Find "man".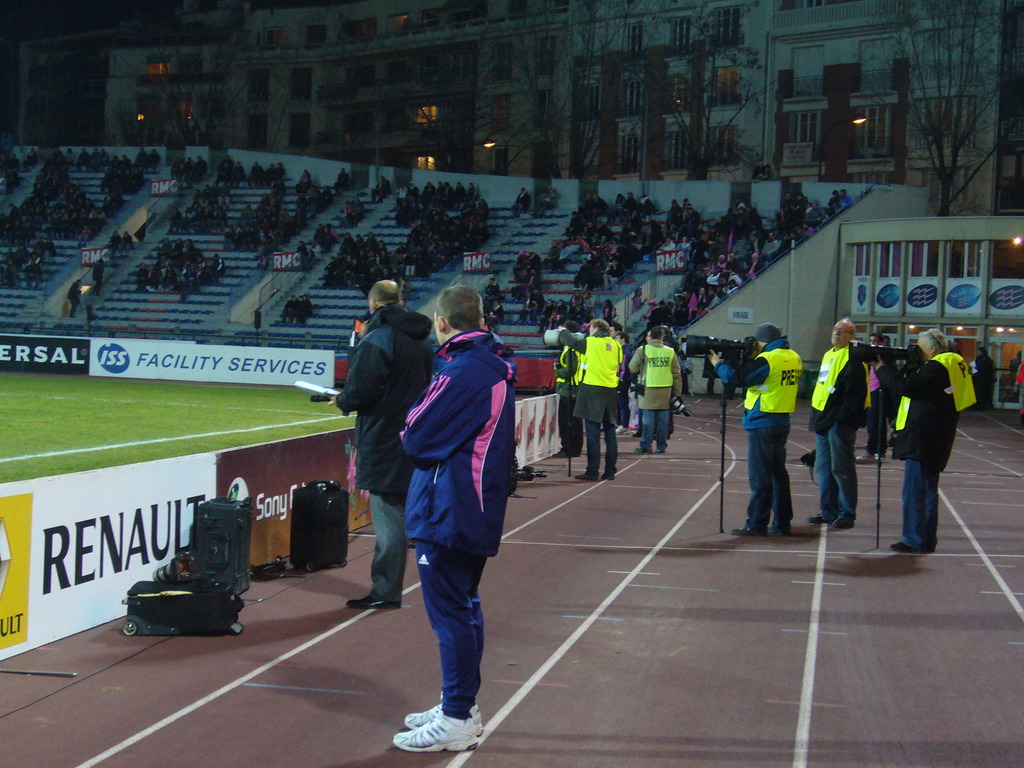
select_region(522, 266, 545, 296).
